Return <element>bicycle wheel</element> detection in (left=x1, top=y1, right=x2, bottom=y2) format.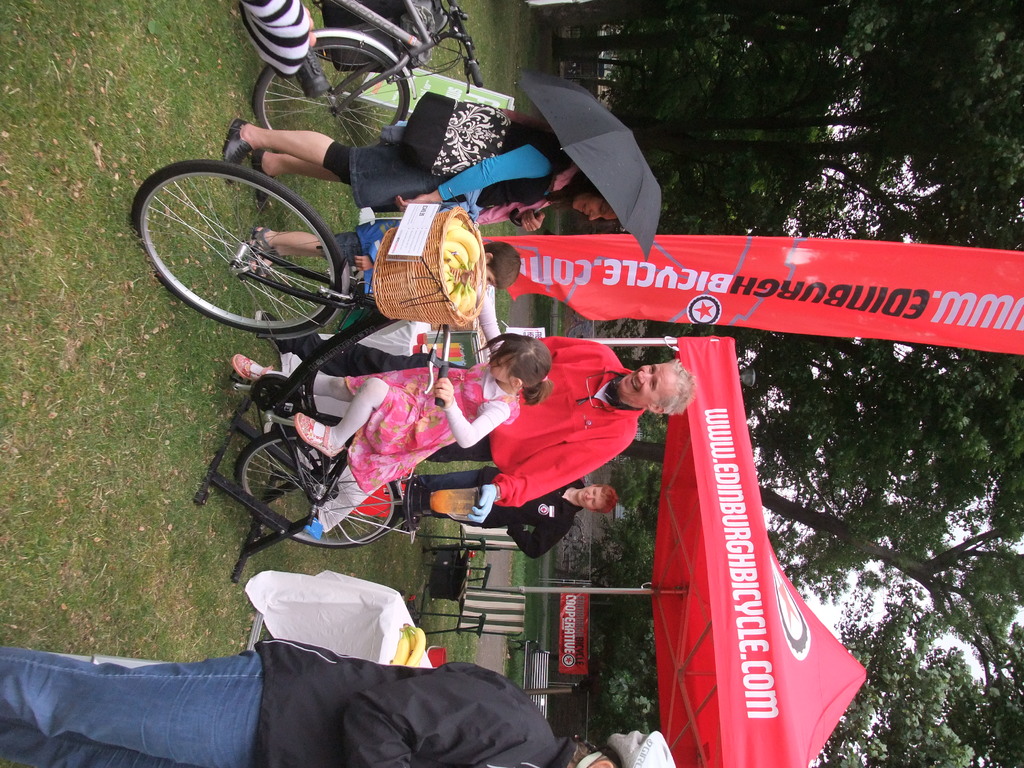
(left=258, top=32, right=408, bottom=150).
